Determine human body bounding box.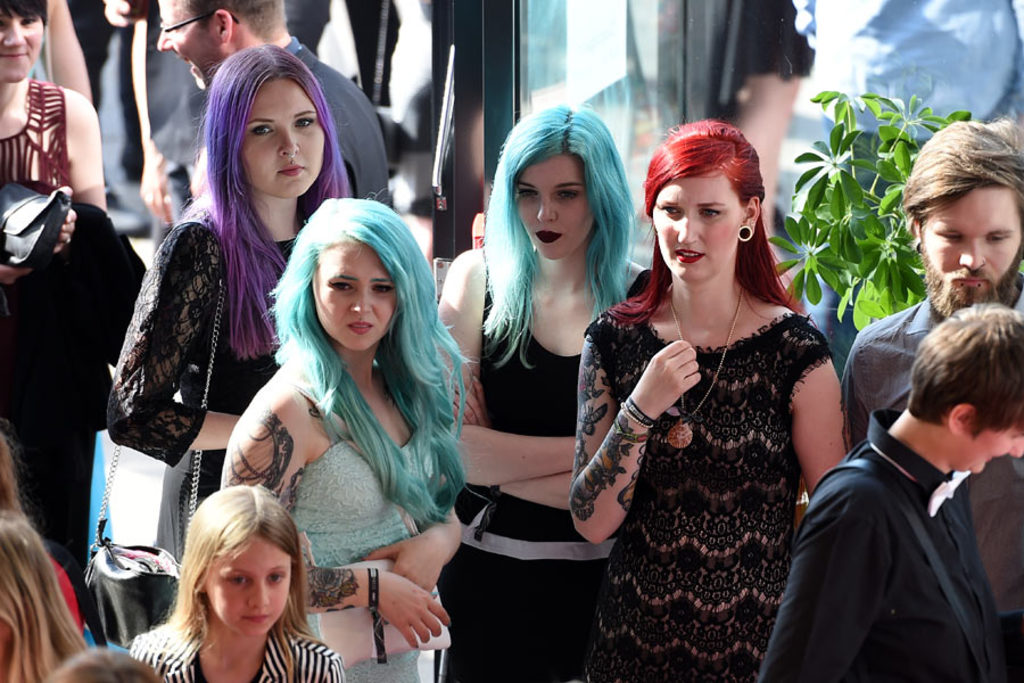
Determined: select_region(133, 489, 330, 682).
